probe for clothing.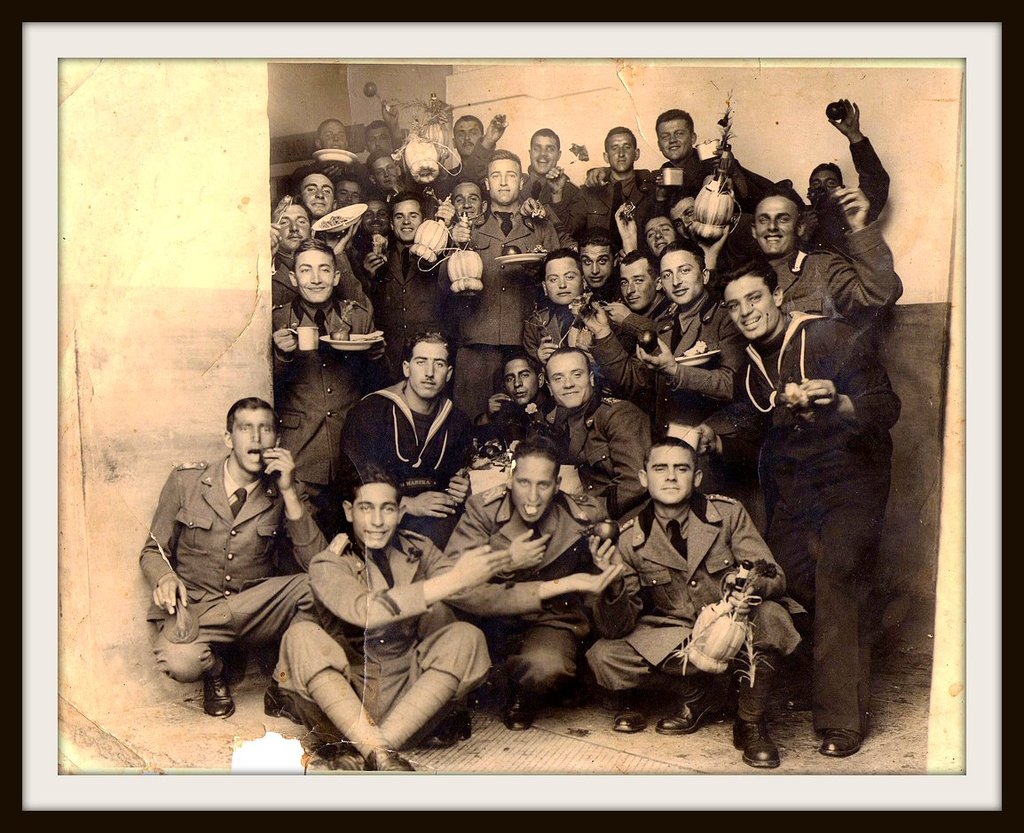
Probe result: select_region(316, 389, 465, 496).
